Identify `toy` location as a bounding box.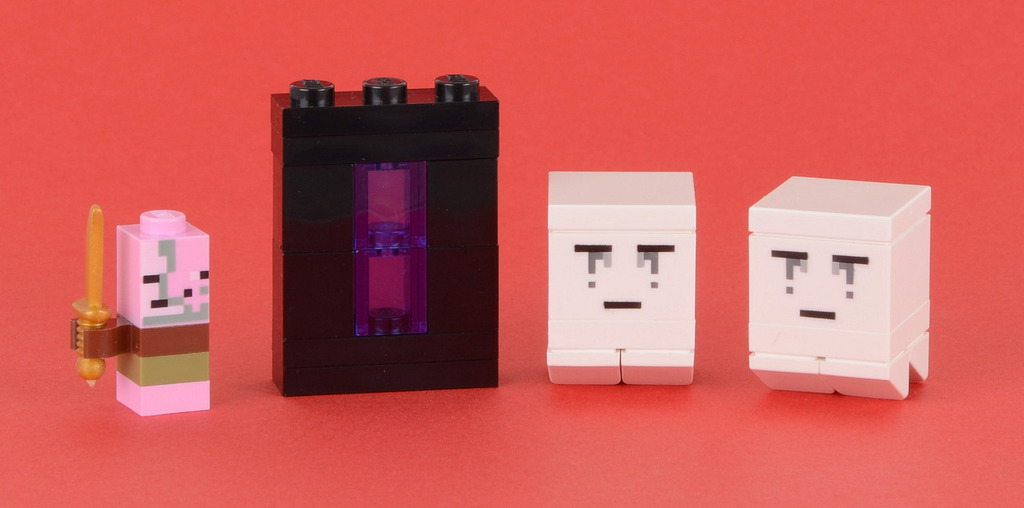
[271,77,502,398].
